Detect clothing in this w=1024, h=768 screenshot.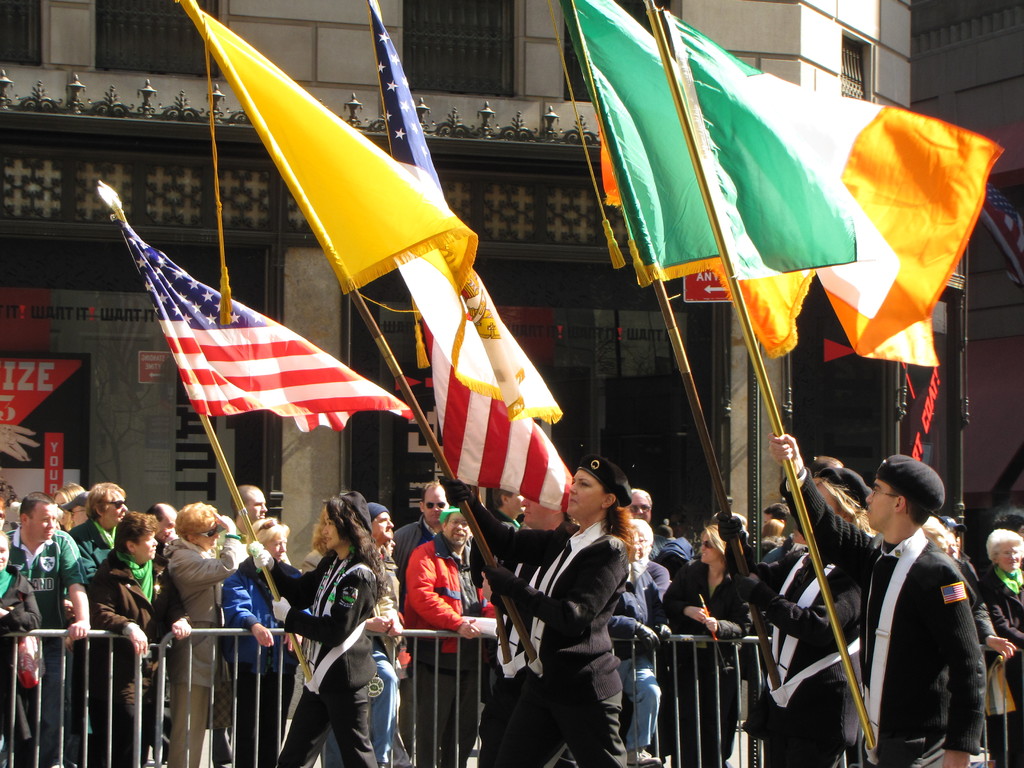
Detection: rect(159, 534, 244, 767).
